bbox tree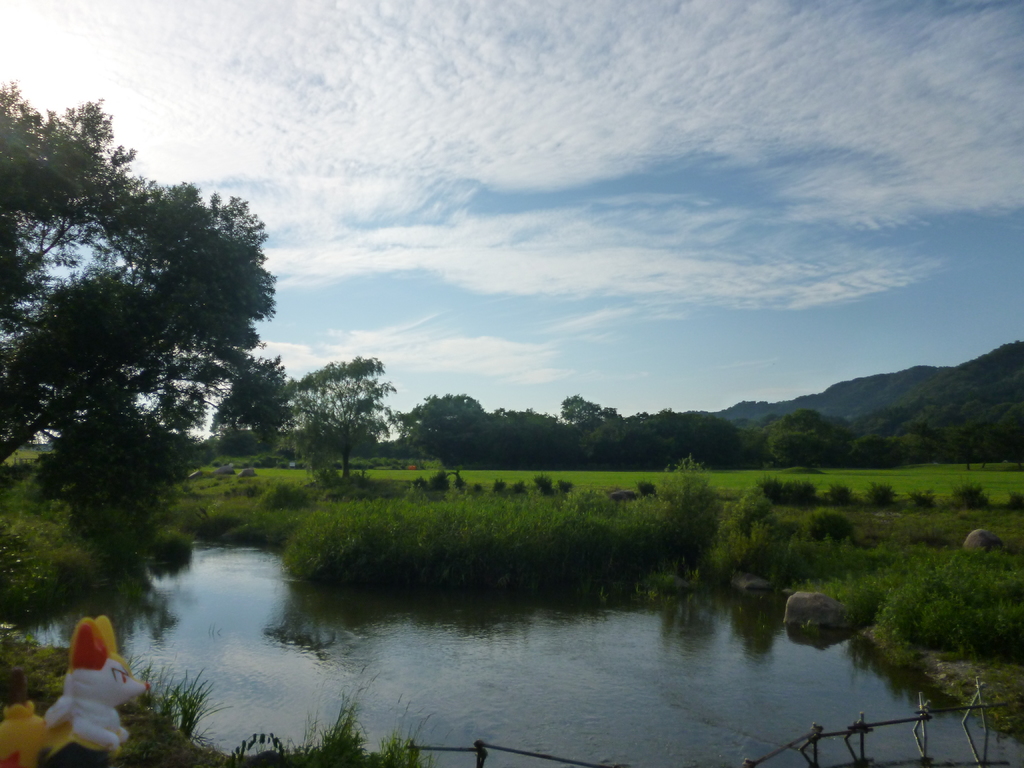
BBox(585, 425, 655, 474)
